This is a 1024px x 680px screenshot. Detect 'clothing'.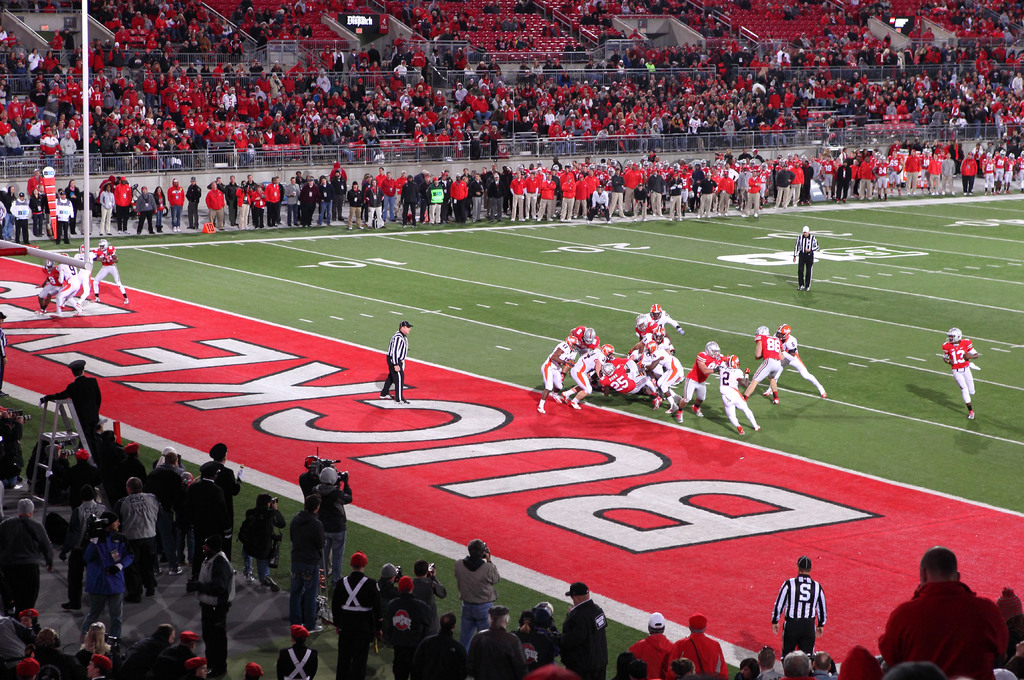
box(184, 182, 200, 222).
